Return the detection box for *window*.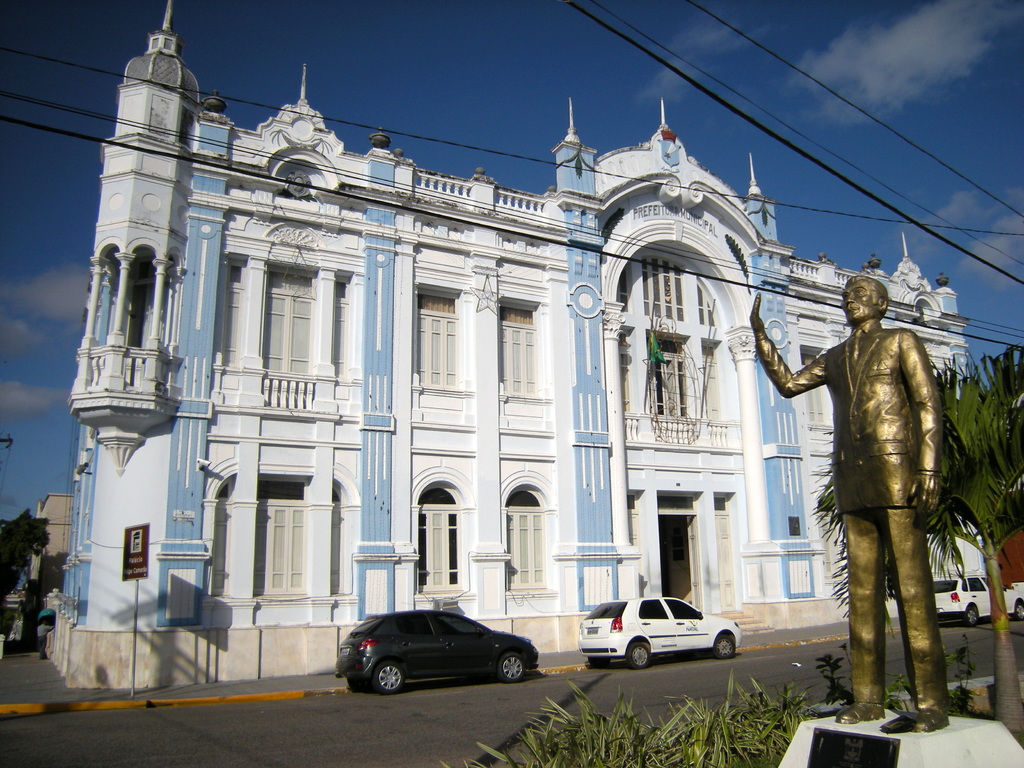
[412,492,461,597].
